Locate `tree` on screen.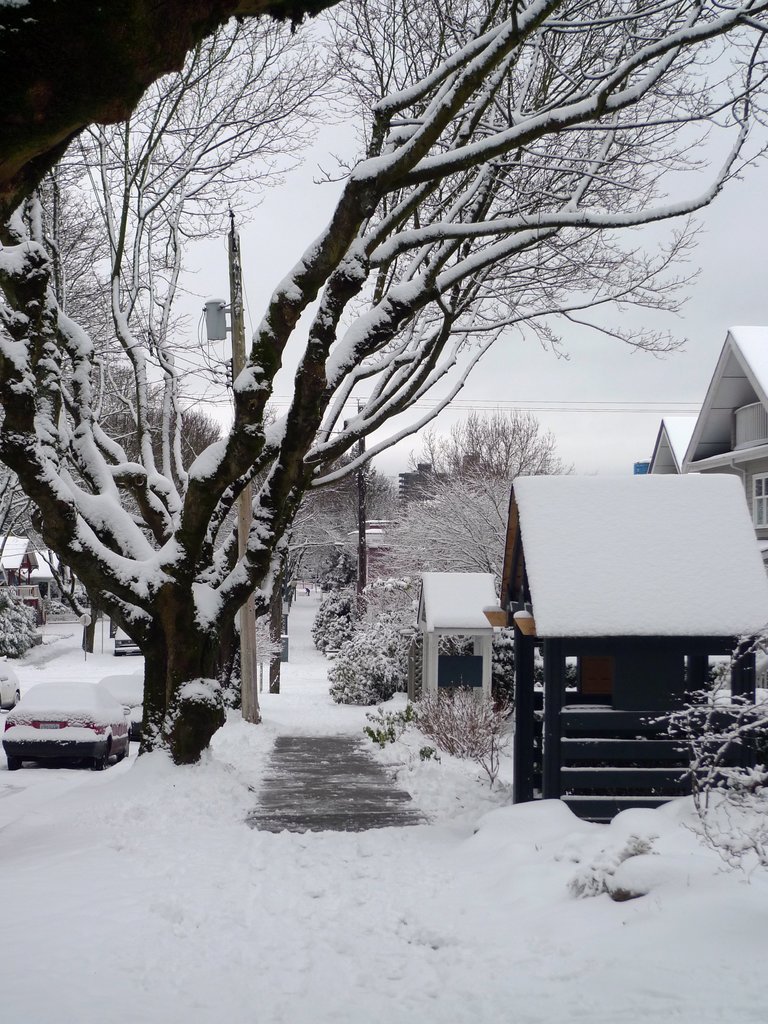
On screen at x1=36, y1=14, x2=723, y2=780.
